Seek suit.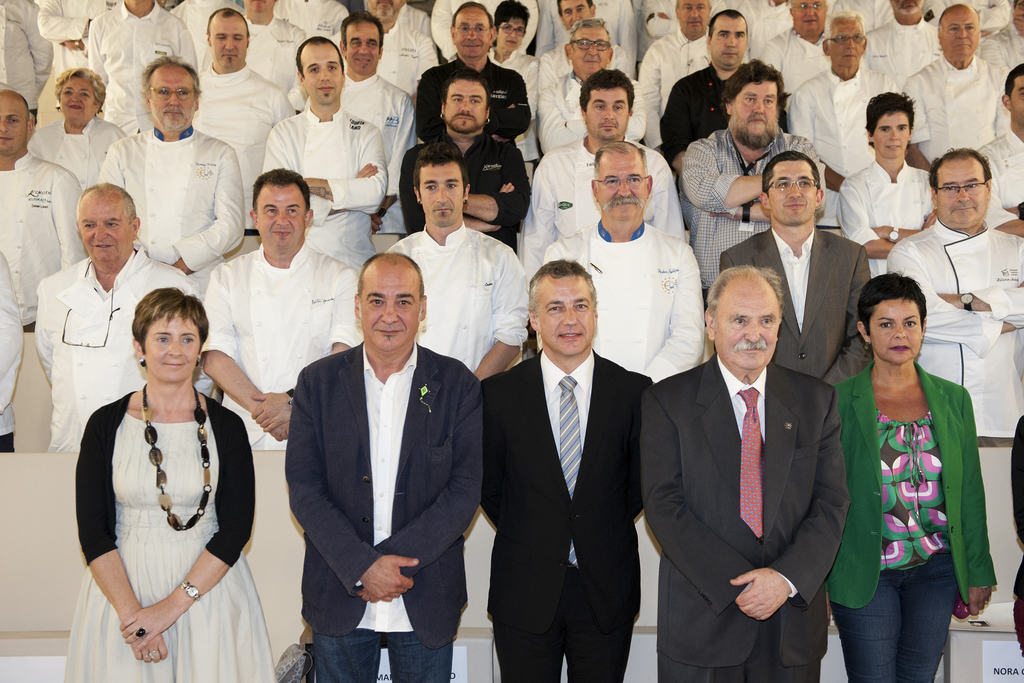
BBox(285, 337, 488, 682).
